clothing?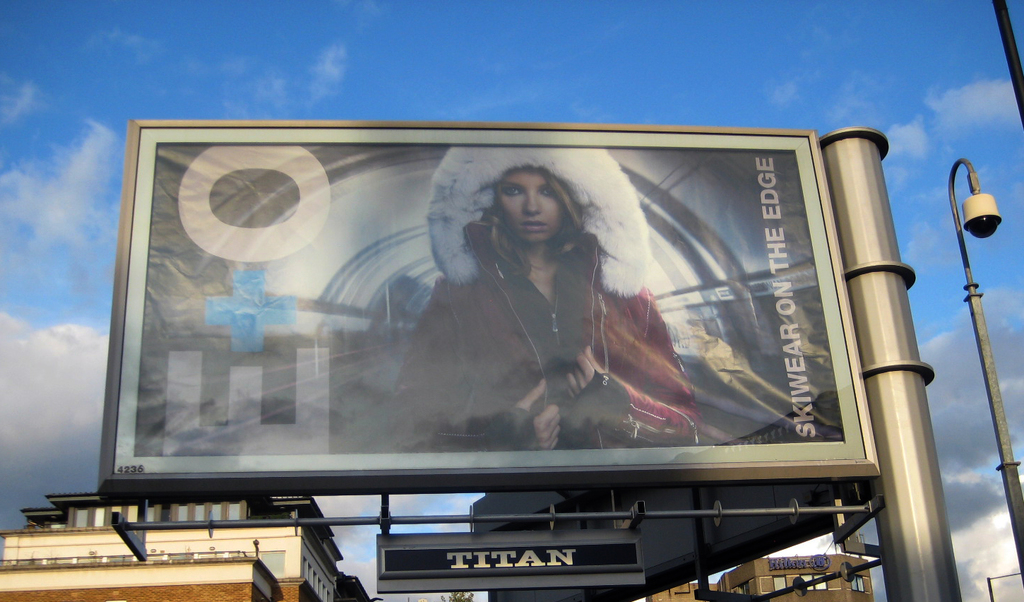
bbox=(398, 275, 694, 450)
